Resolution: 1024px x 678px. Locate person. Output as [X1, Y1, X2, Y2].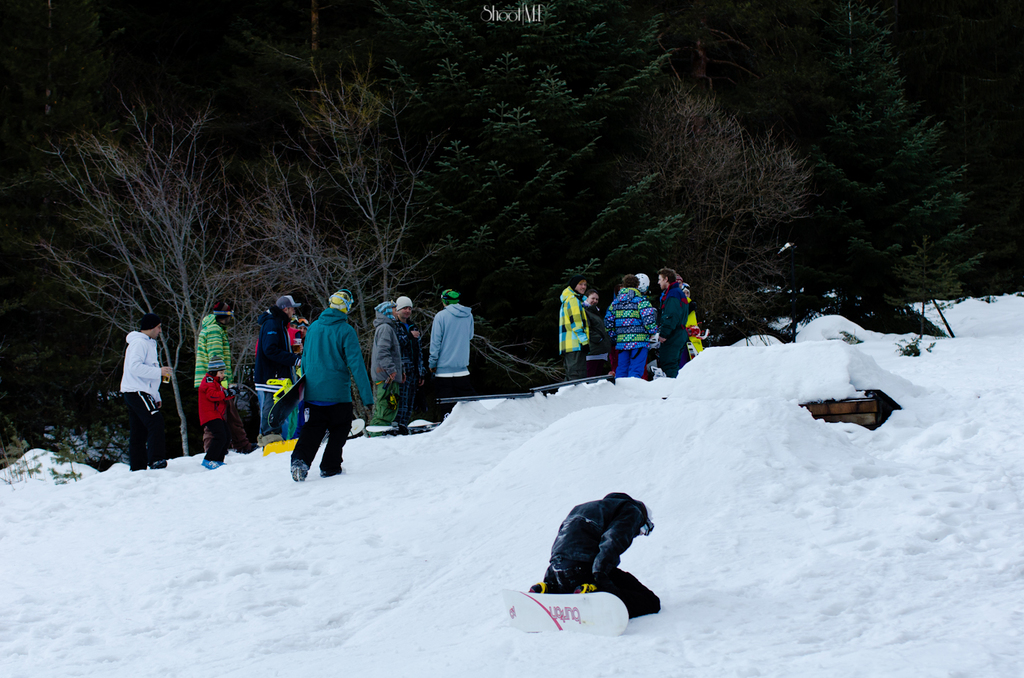
[603, 275, 658, 386].
